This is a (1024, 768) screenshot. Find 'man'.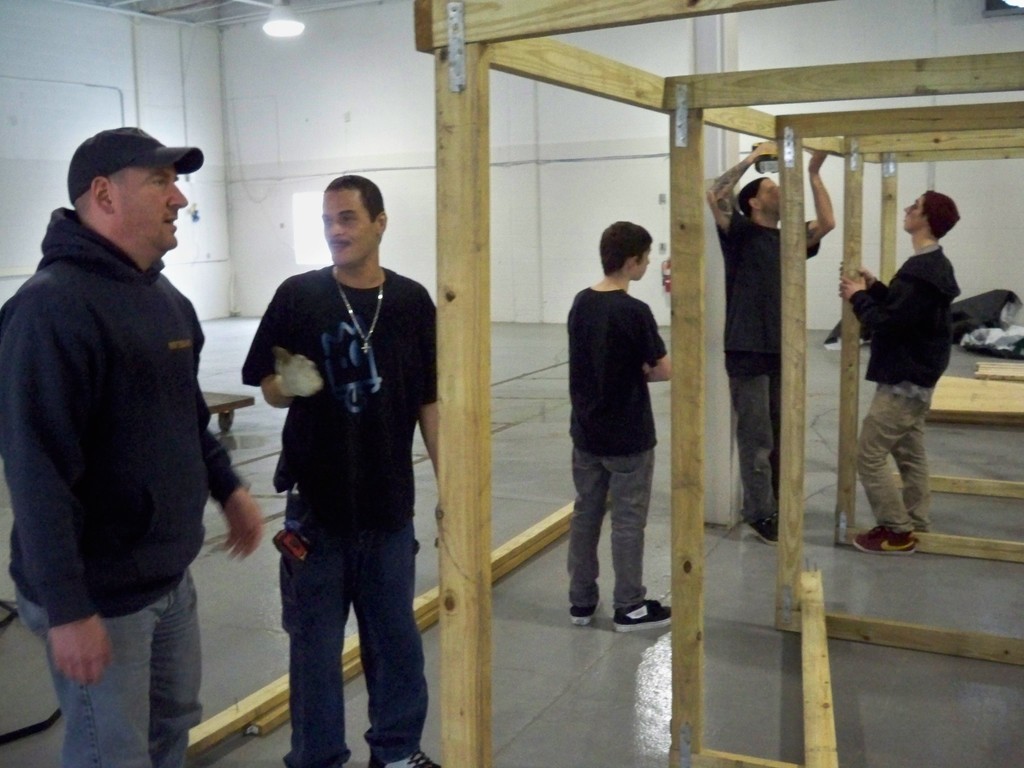
Bounding box: <bbox>226, 164, 447, 756</bbox>.
